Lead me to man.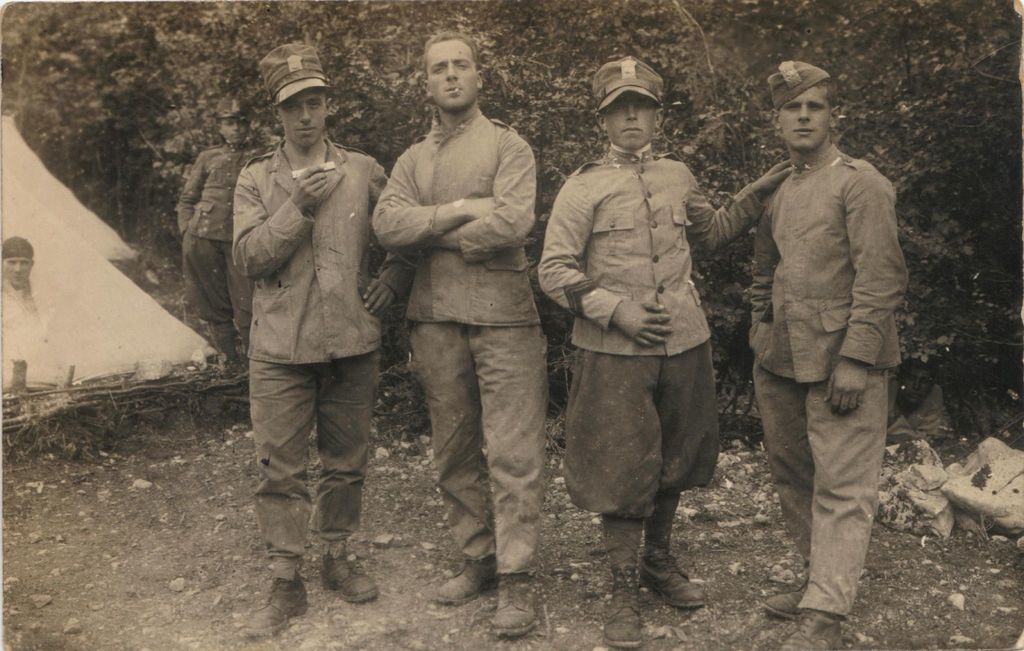
Lead to (229, 40, 422, 646).
